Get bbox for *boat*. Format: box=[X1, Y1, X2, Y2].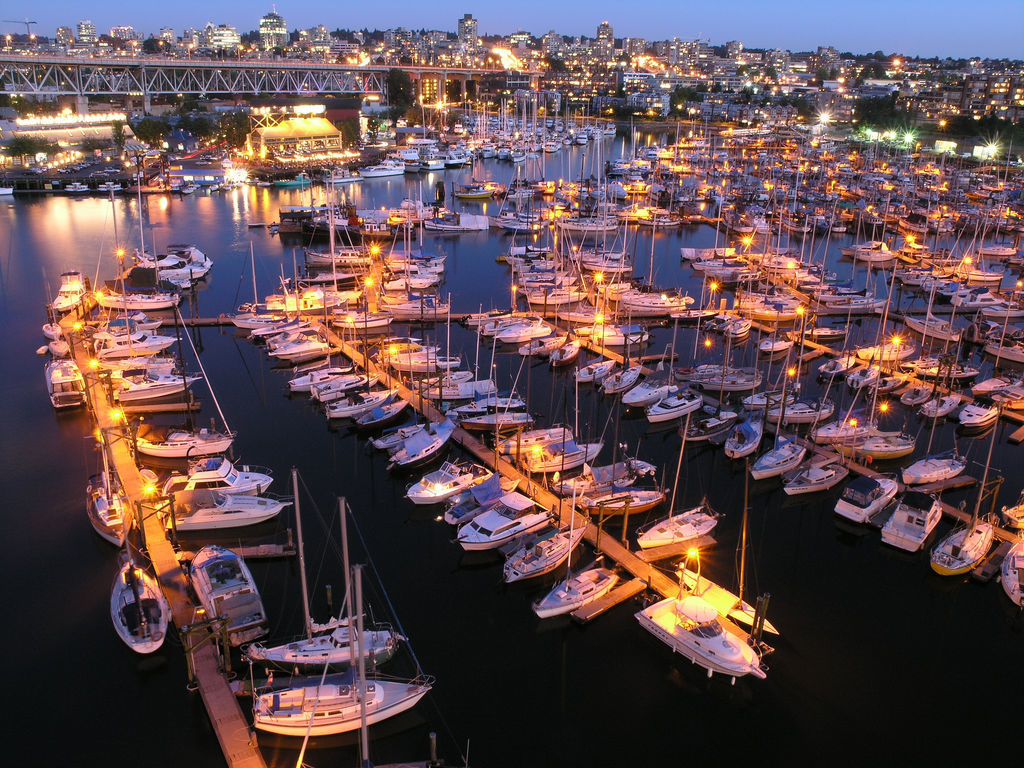
box=[113, 543, 170, 655].
